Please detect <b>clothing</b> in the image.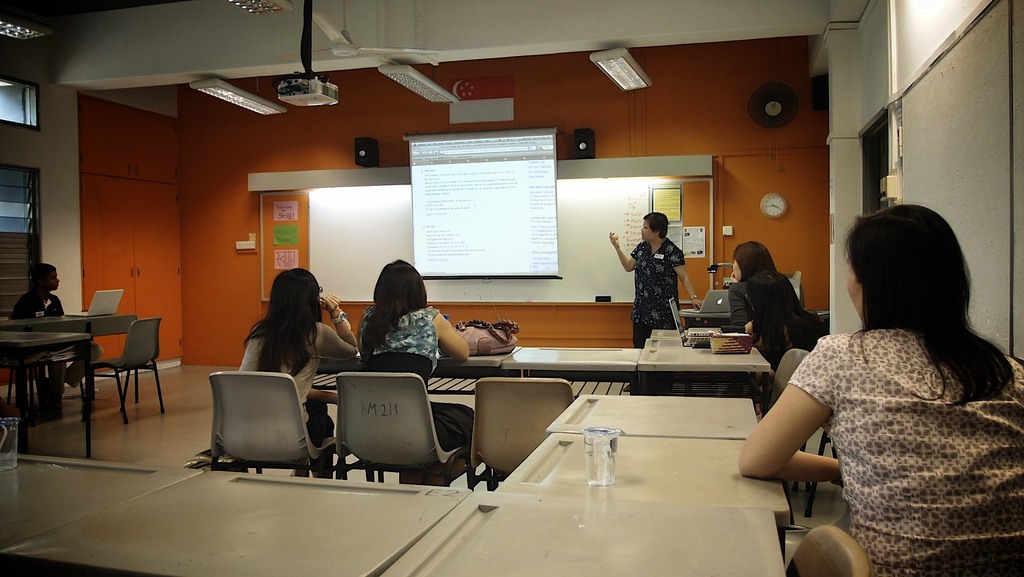
select_region(790, 331, 1023, 576).
